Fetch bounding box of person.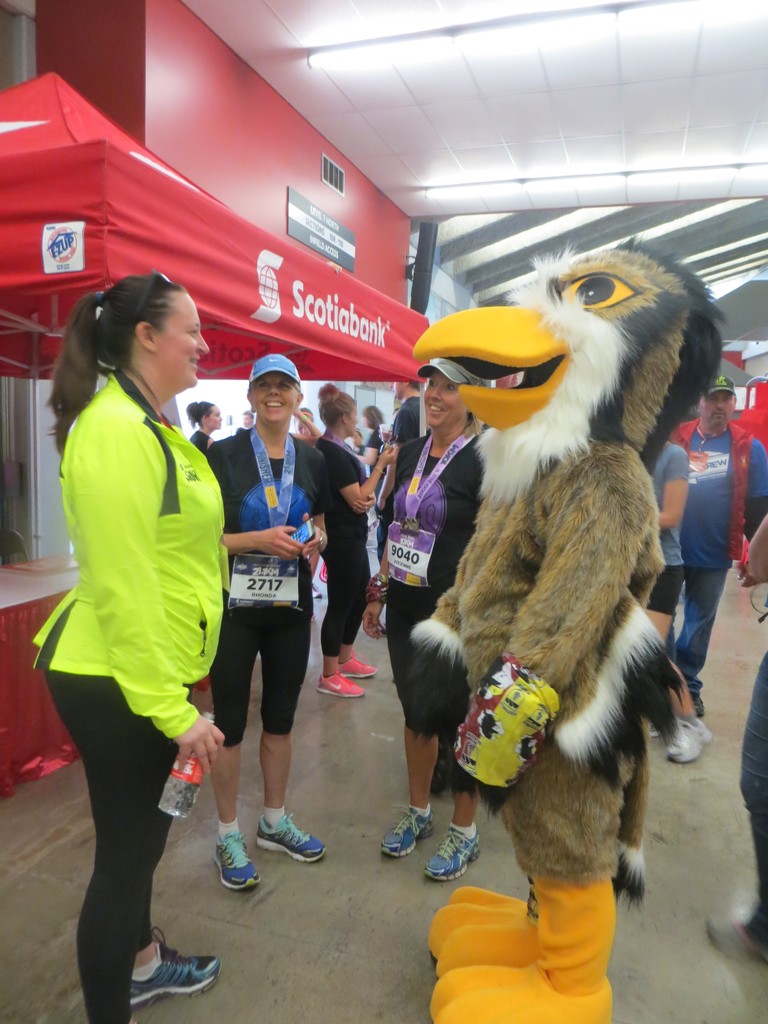
Bbox: pyautogui.locateOnScreen(675, 374, 767, 715).
